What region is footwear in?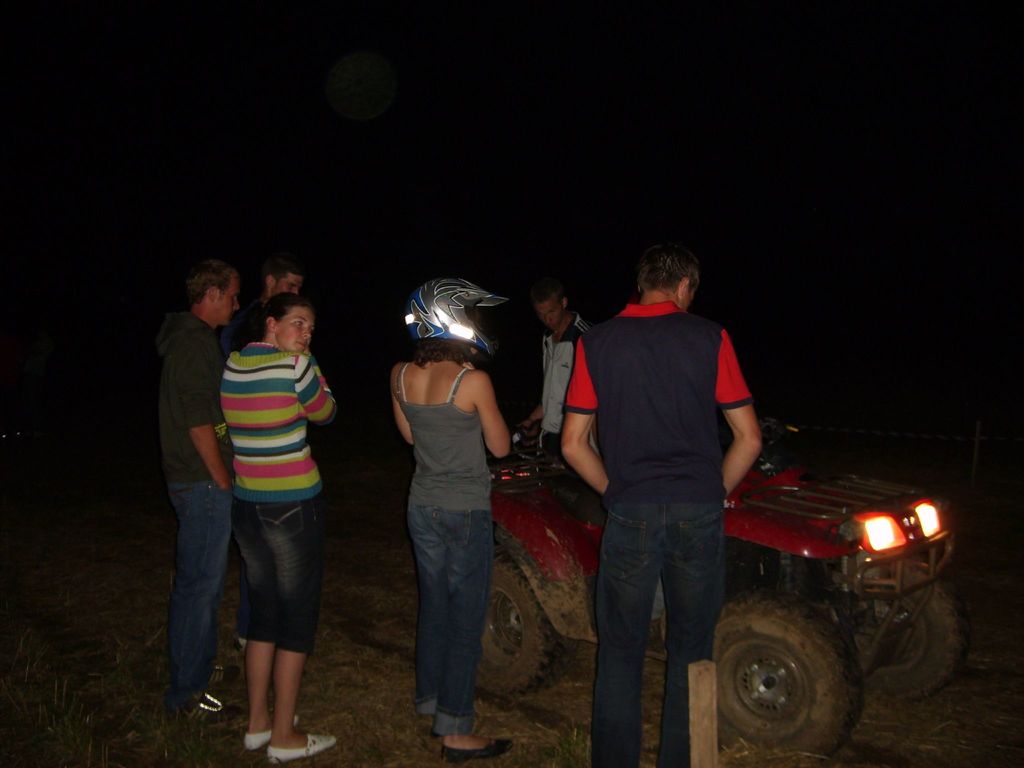
detection(265, 732, 340, 767).
